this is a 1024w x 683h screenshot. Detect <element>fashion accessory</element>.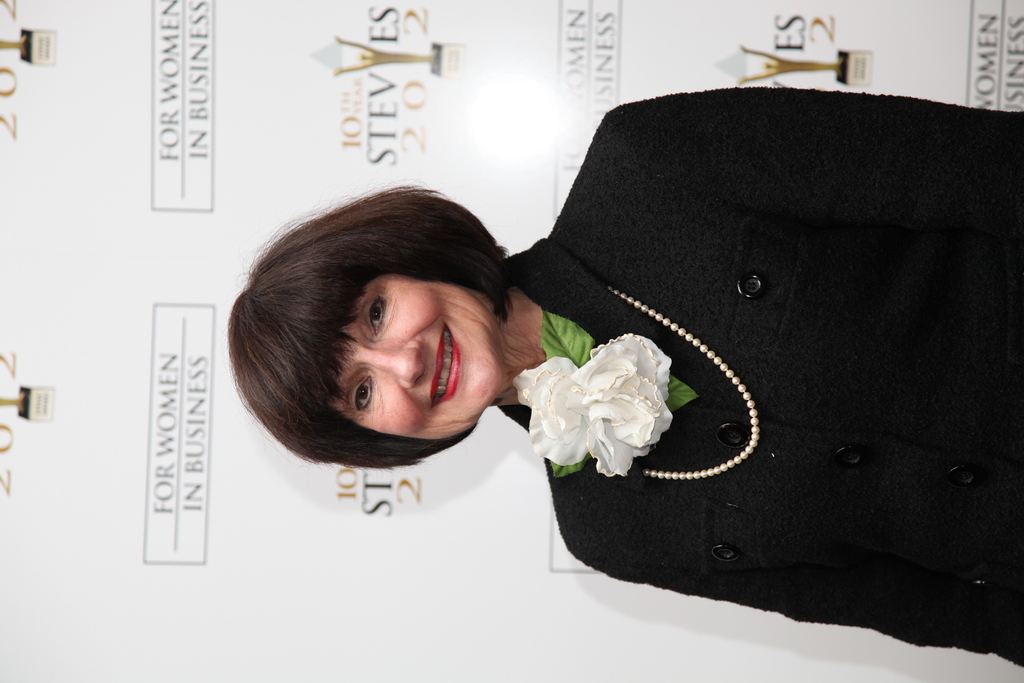
<bbox>605, 284, 754, 482</bbox>.
